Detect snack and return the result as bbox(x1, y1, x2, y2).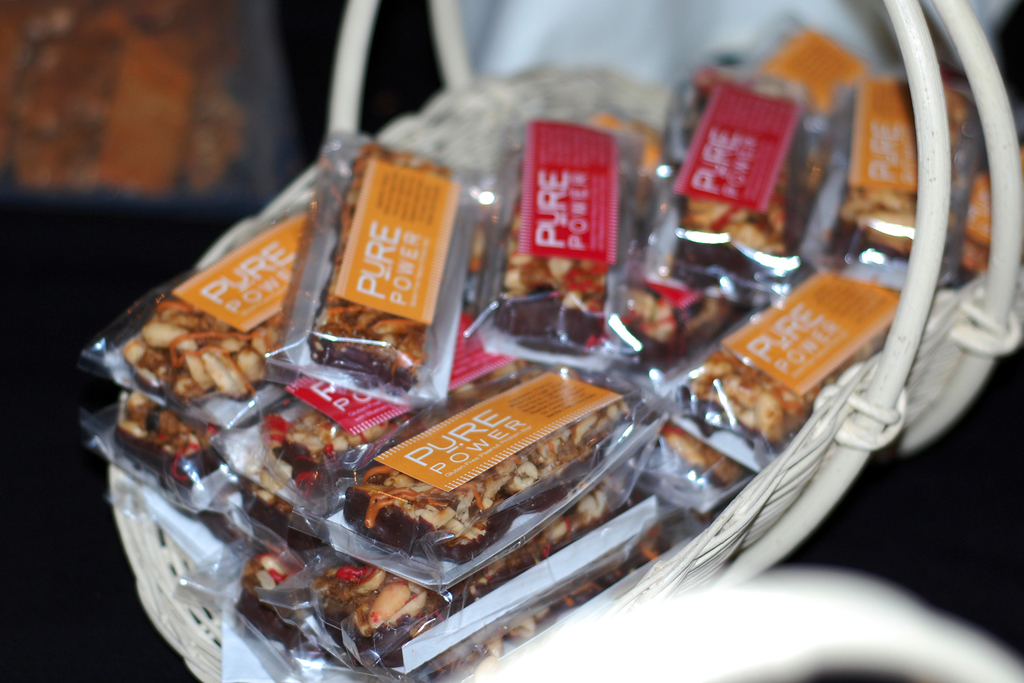
bbox(340, 377, 622, 570).
